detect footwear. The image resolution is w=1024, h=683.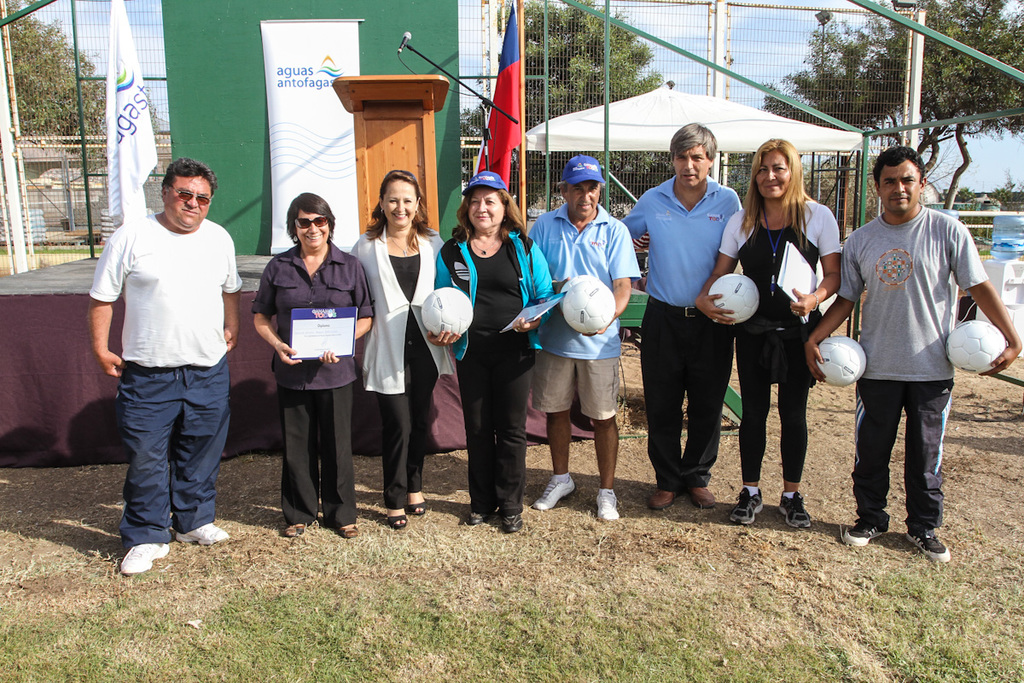
x1=387, y1=509, x2=412, y2=532.
